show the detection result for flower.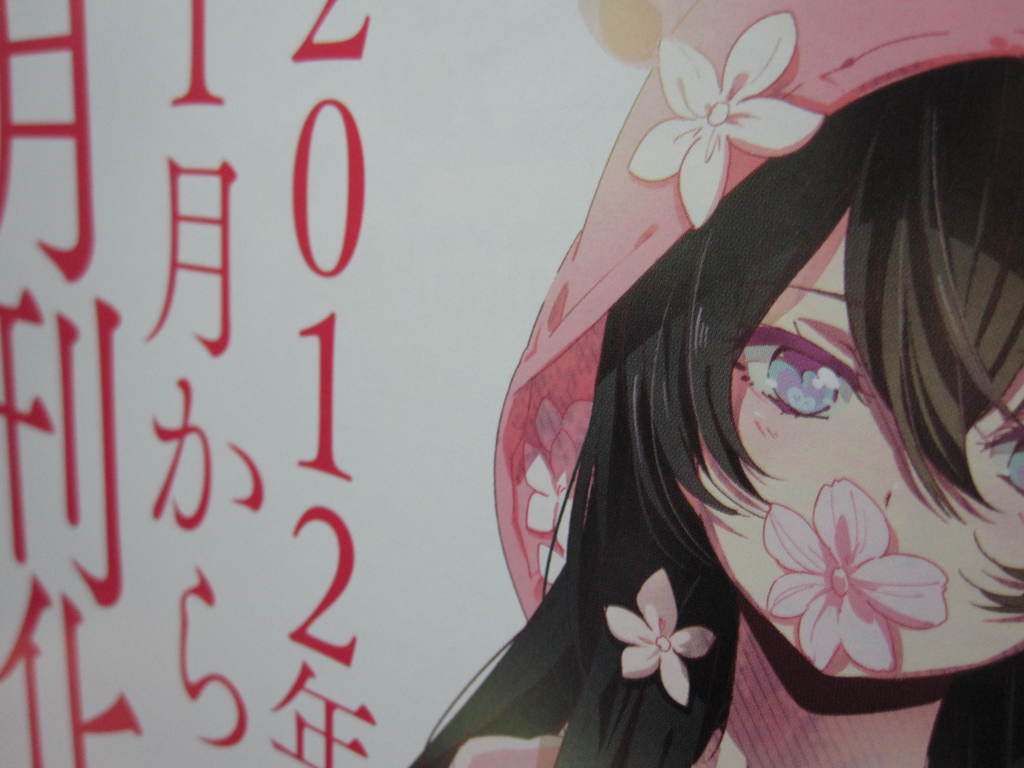
x1=591, y1=573, x2=724, y2=722.
